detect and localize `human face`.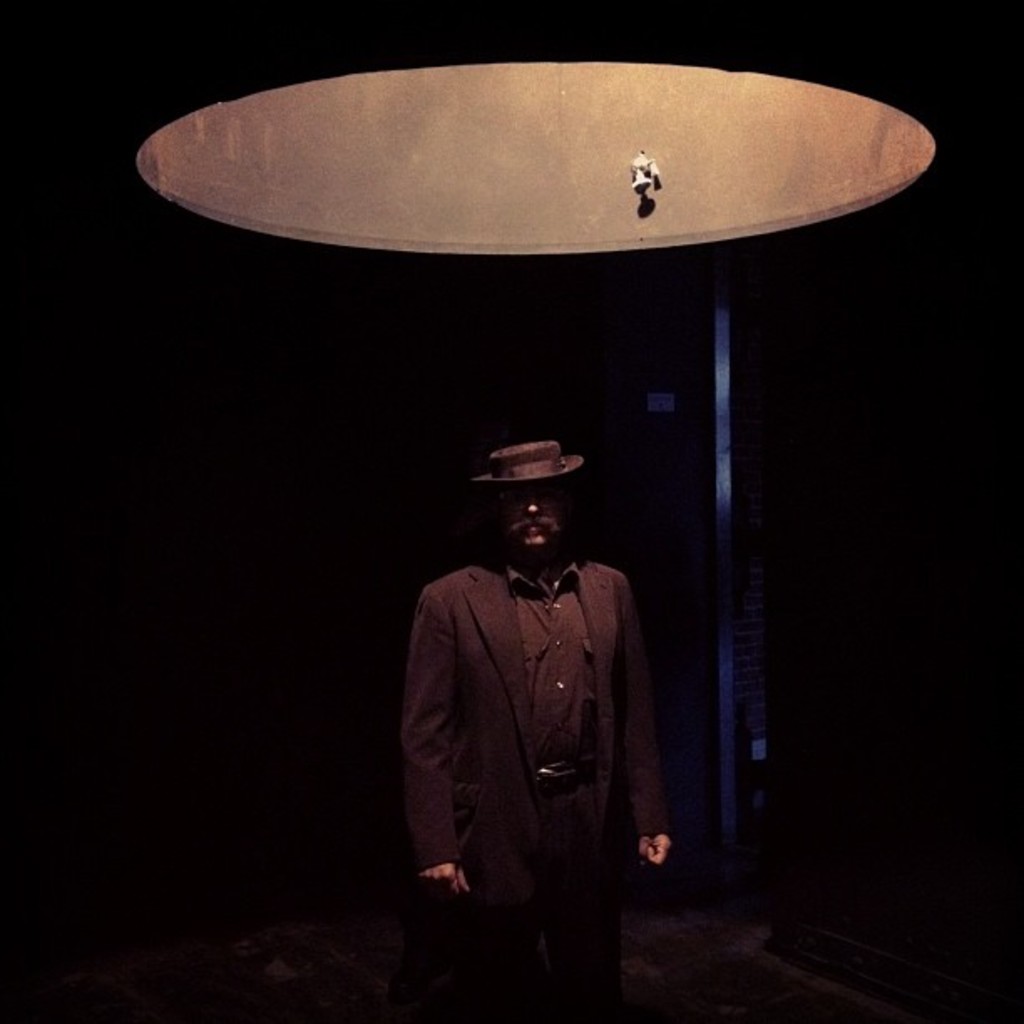
Localized at BBox(495, 484, 574, 554).
